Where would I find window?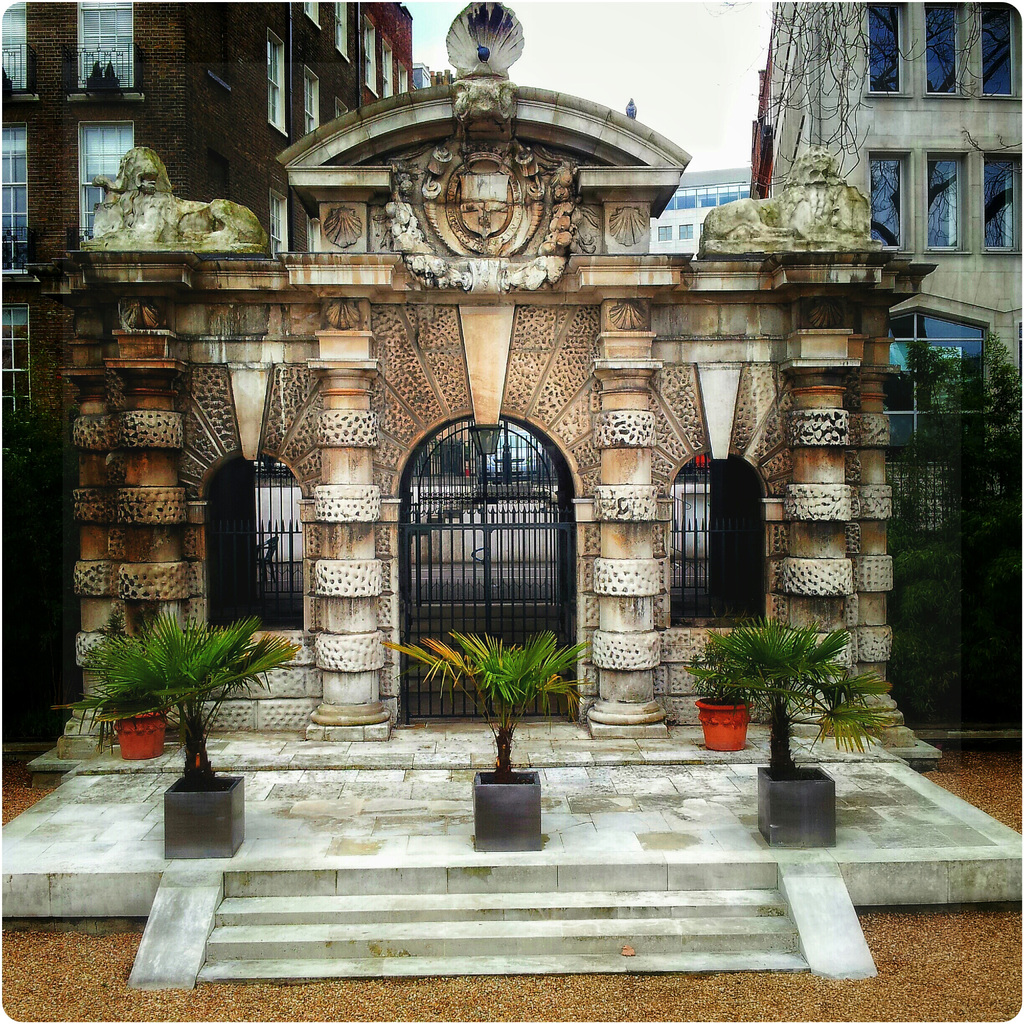
At 83 126 133 245.
